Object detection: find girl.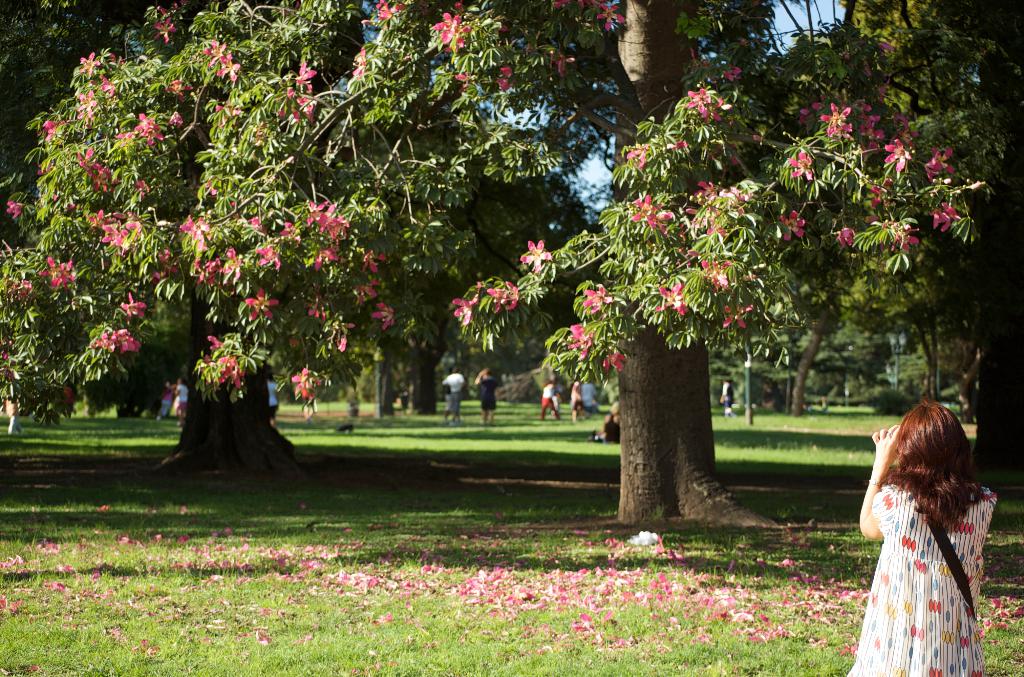
bbox=(854, 393, 998, 676).
